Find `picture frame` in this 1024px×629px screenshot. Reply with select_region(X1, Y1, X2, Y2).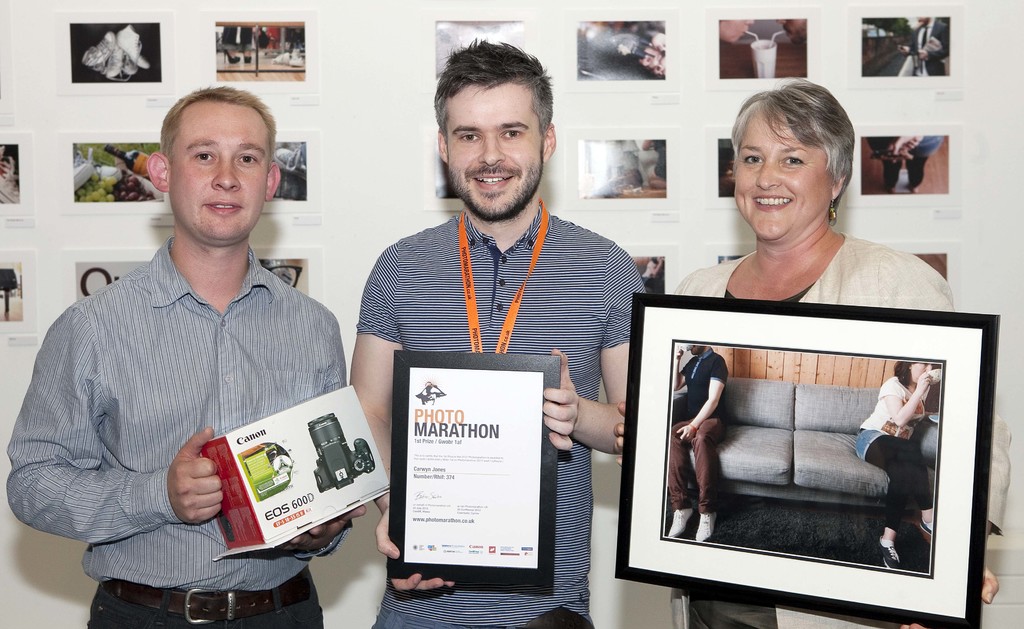
select_region(703, 10, 832, 91).
